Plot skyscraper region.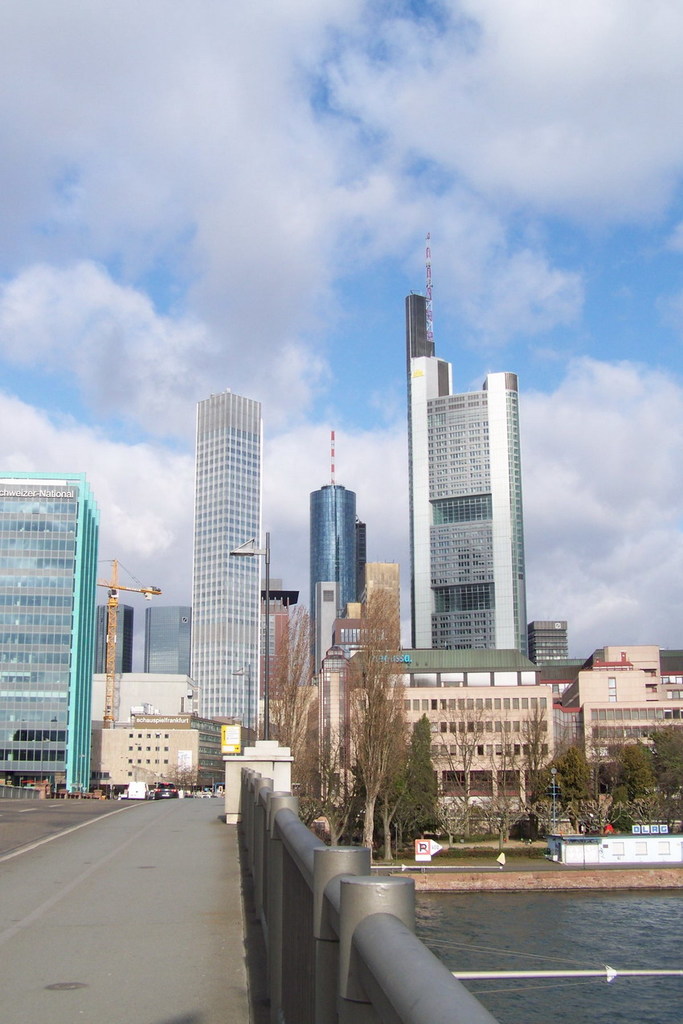
Plotted at 186:389:264:740.
